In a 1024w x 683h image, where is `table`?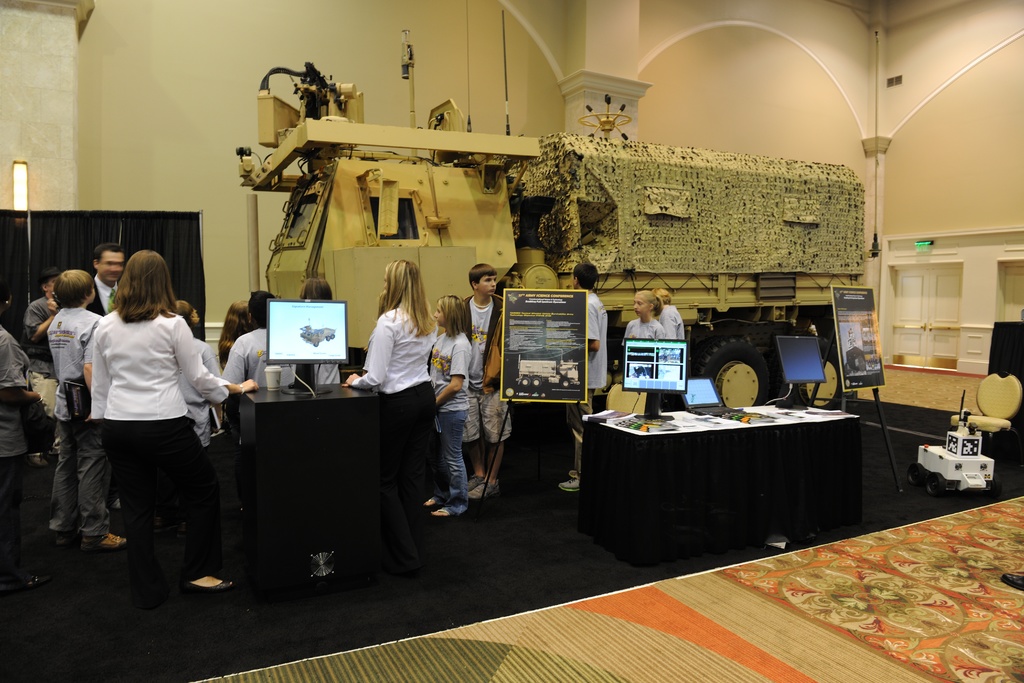
x1=566, y1=404, x2=884, y2=556.
